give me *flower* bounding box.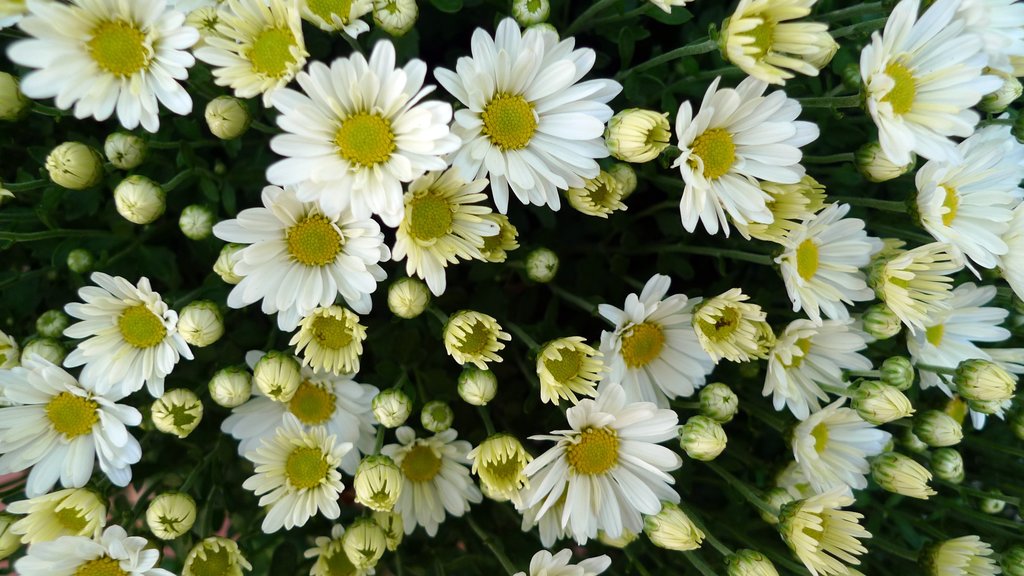
rect(601, 273, 721, 412).
